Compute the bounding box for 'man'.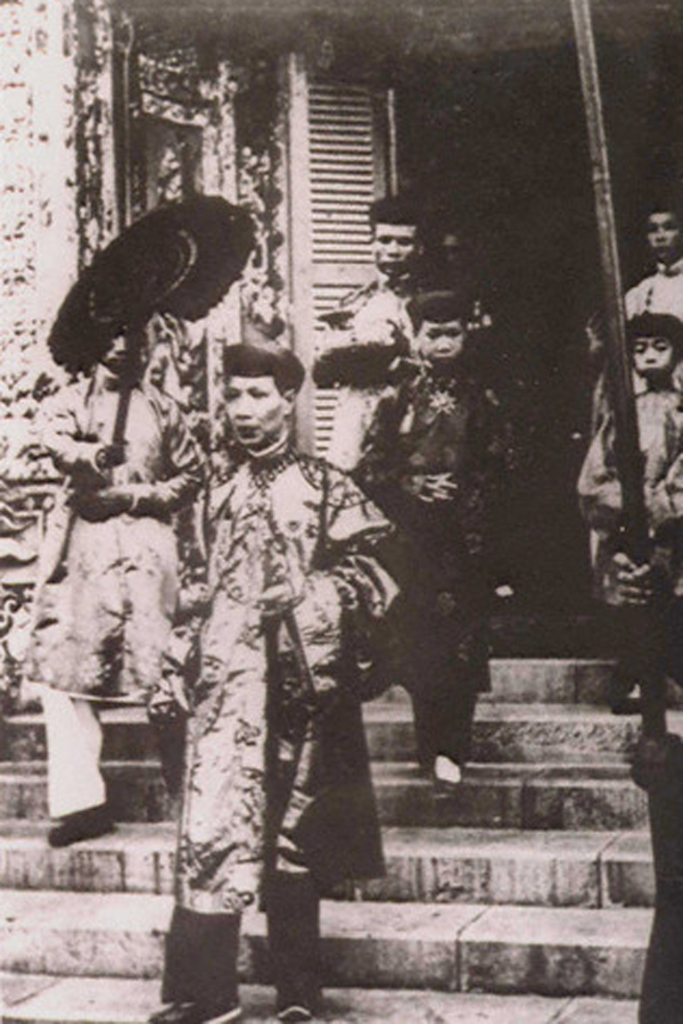
<bbox>593, 191, 682, 437</bbox>.
